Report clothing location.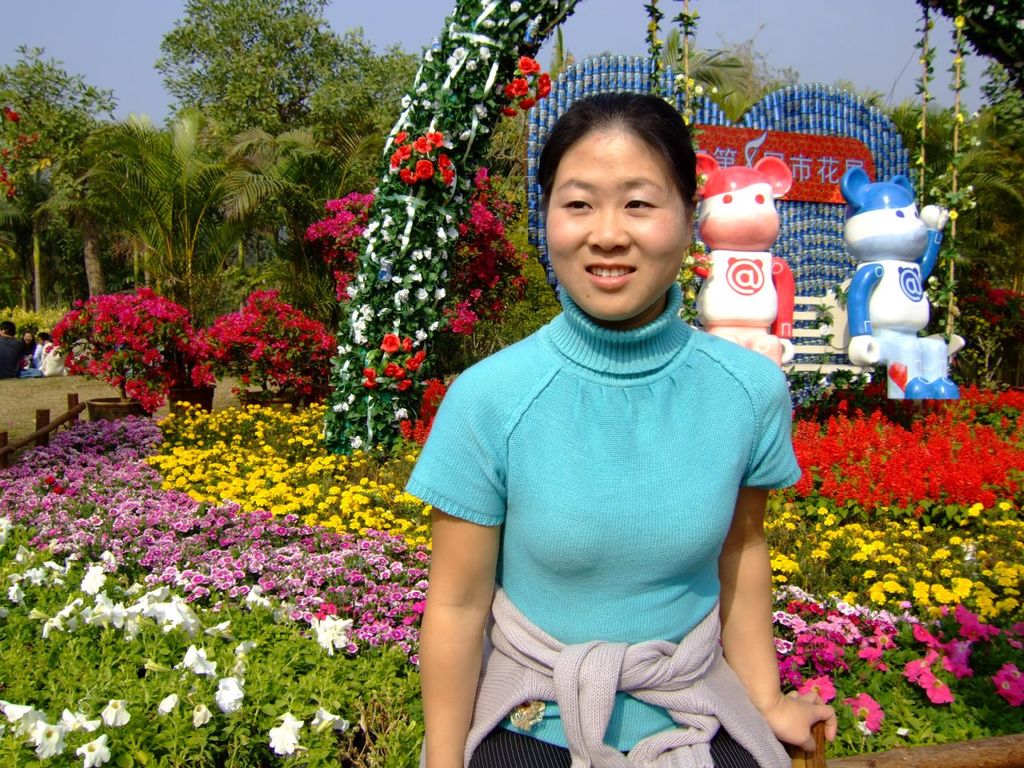
Report: x1=27, y1=338, x2=35, y2=355.
